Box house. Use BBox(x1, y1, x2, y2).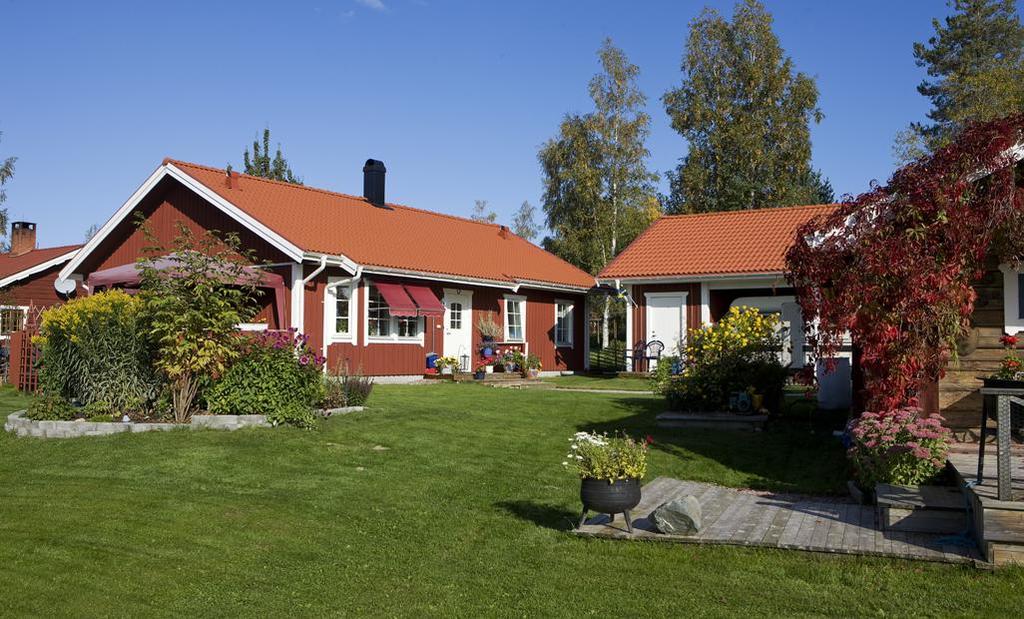
BBox(593, 191, 881, 380).
